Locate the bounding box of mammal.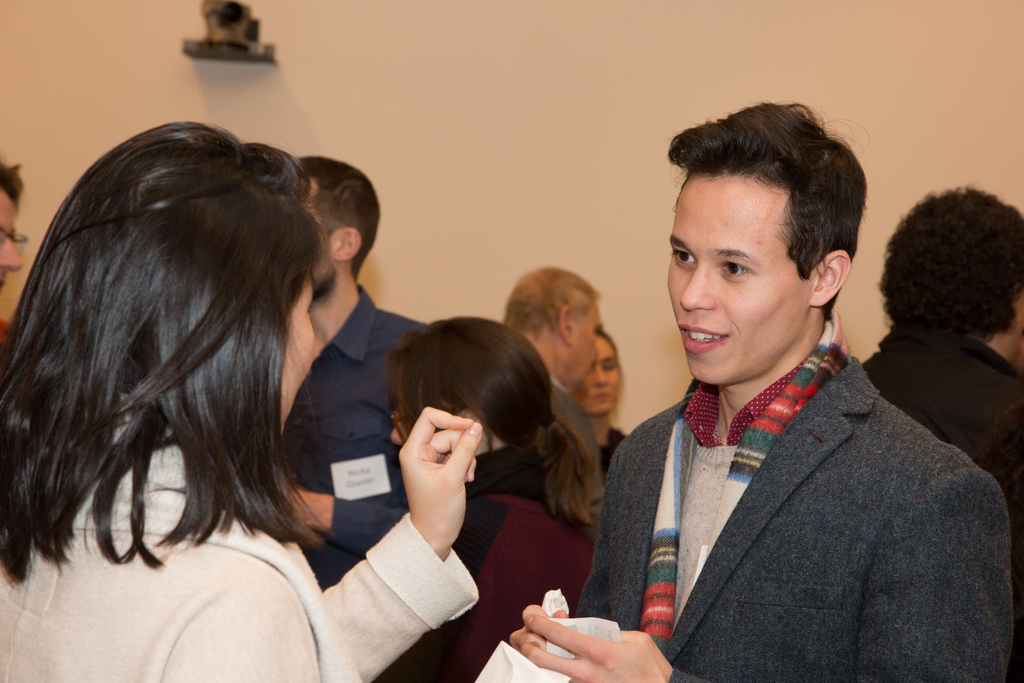
Bounding box: (0, 123, 484, 682).
